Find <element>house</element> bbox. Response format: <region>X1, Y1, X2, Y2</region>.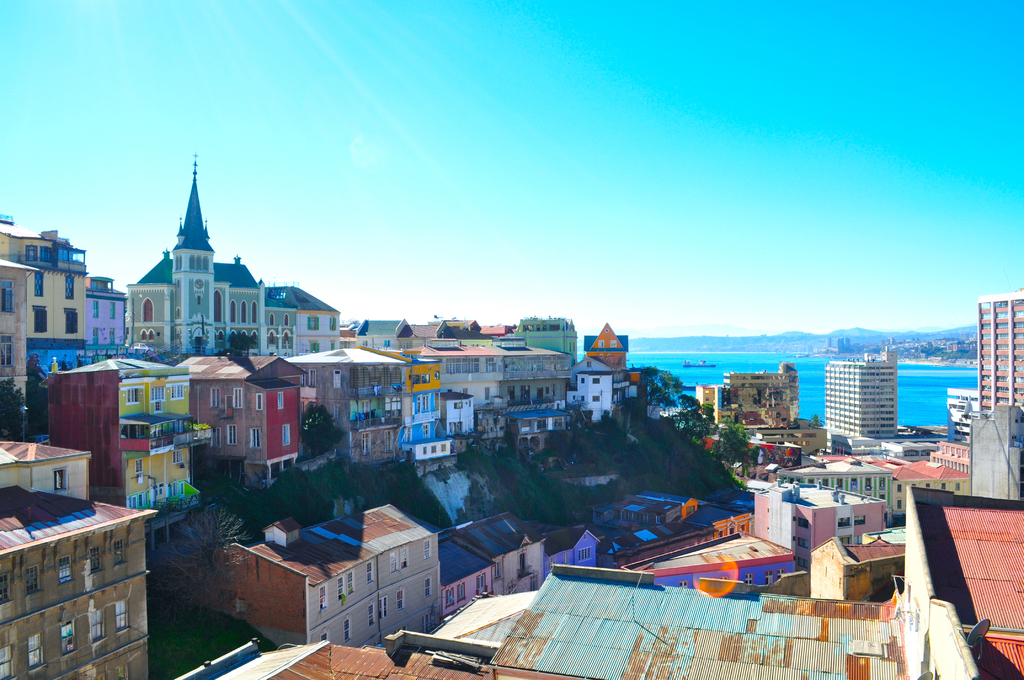
<region>128, 150, 340, 353</region>.
